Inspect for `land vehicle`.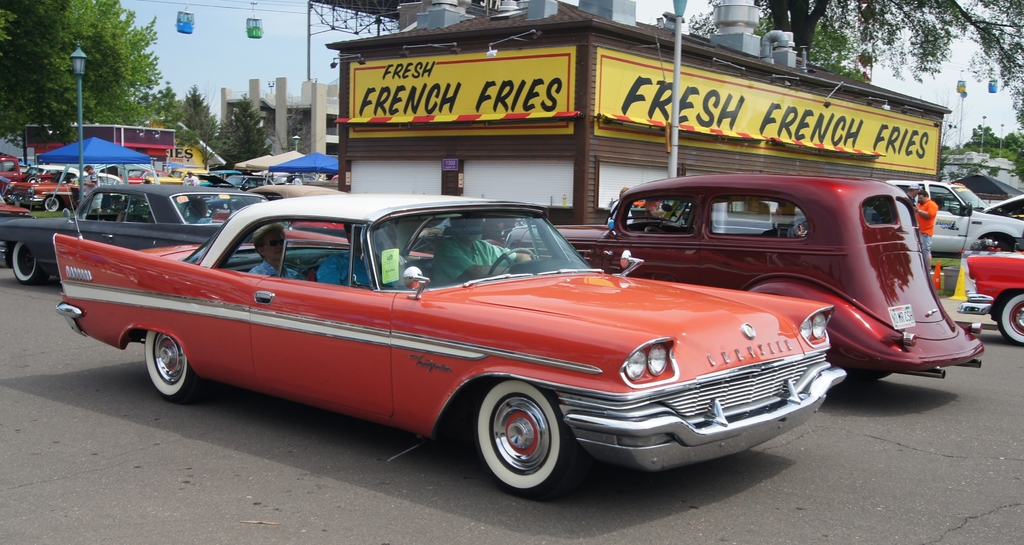
Inspection: region(0, 183, 292, 290).
